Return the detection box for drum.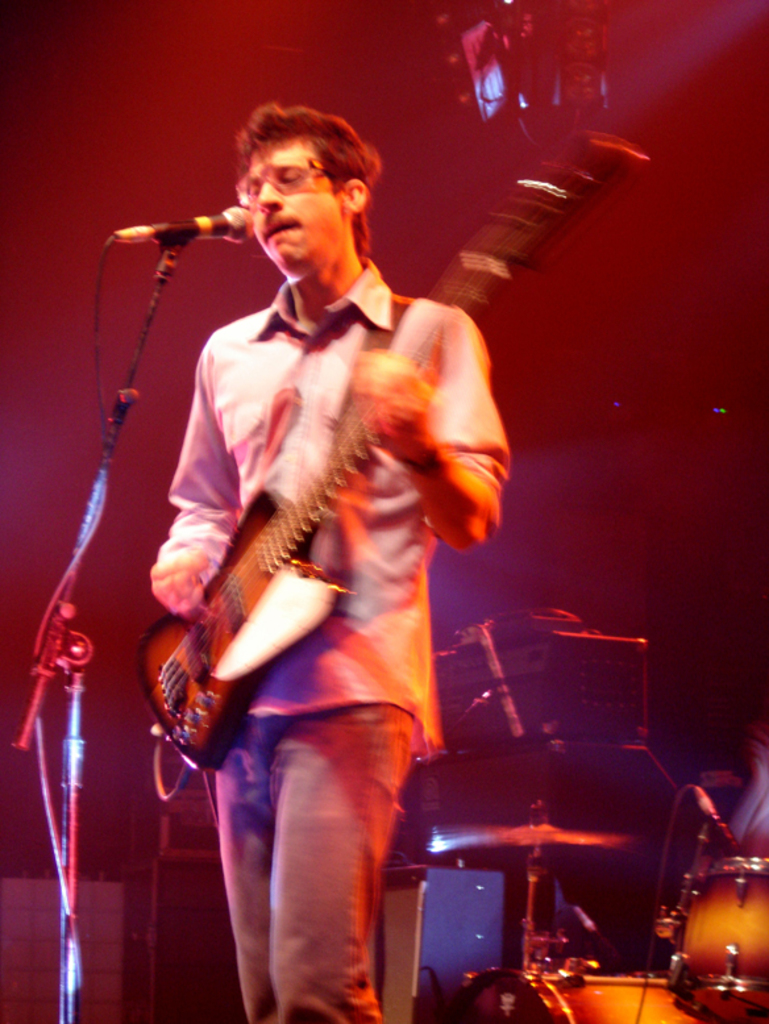
select_region(446, 958, 703, 1019).
